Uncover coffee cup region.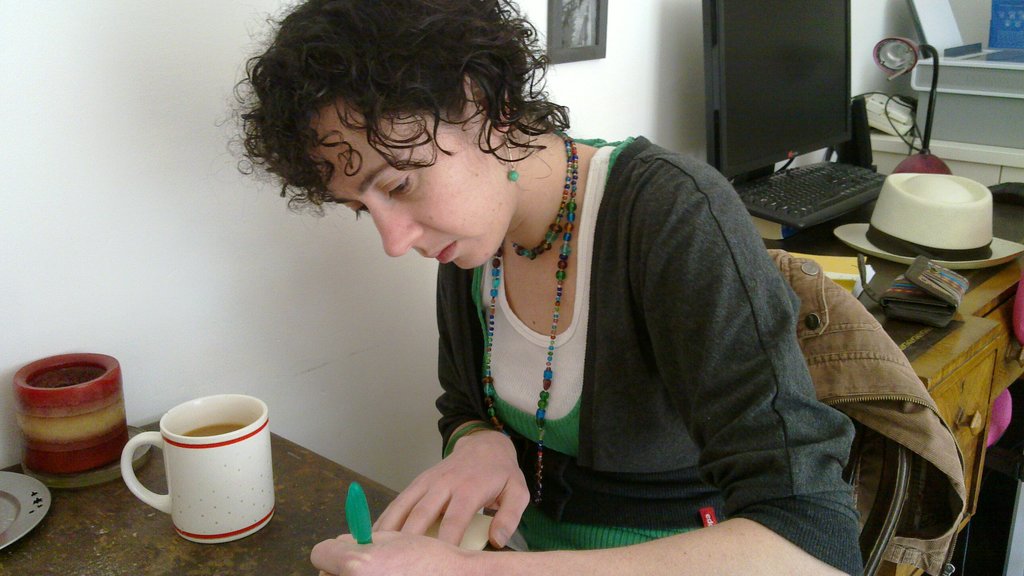
Uncovered: Rect(118, 390, 279, 547).
